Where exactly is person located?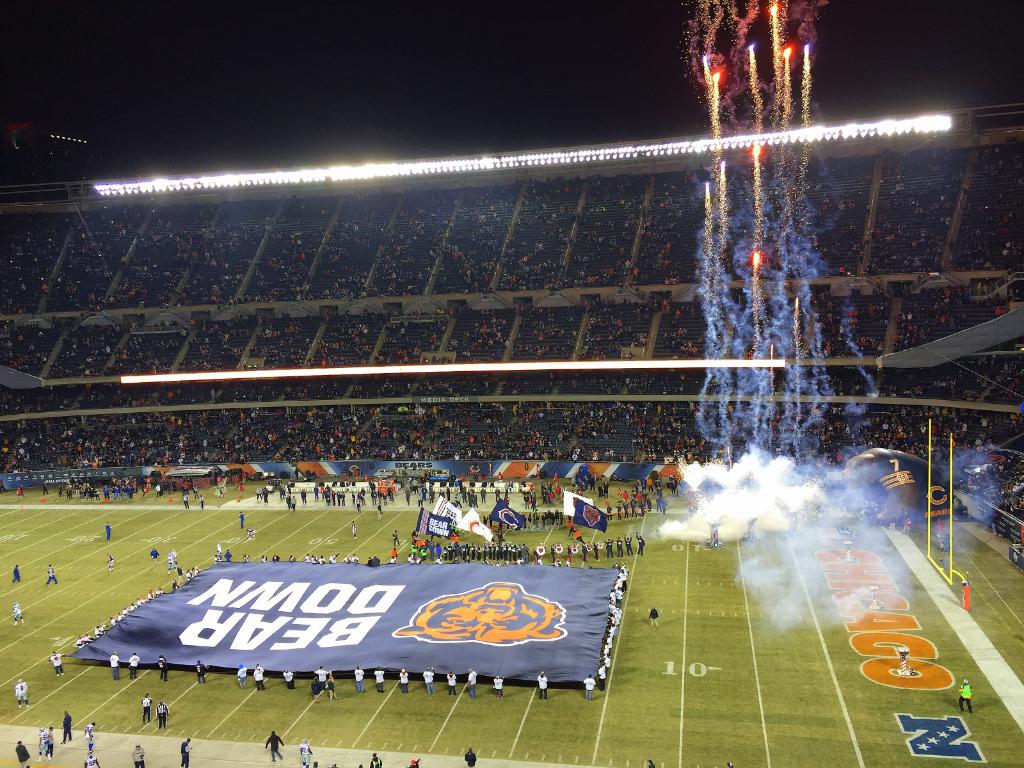
Its bounding box is rect(374, 663, 387, 690).
